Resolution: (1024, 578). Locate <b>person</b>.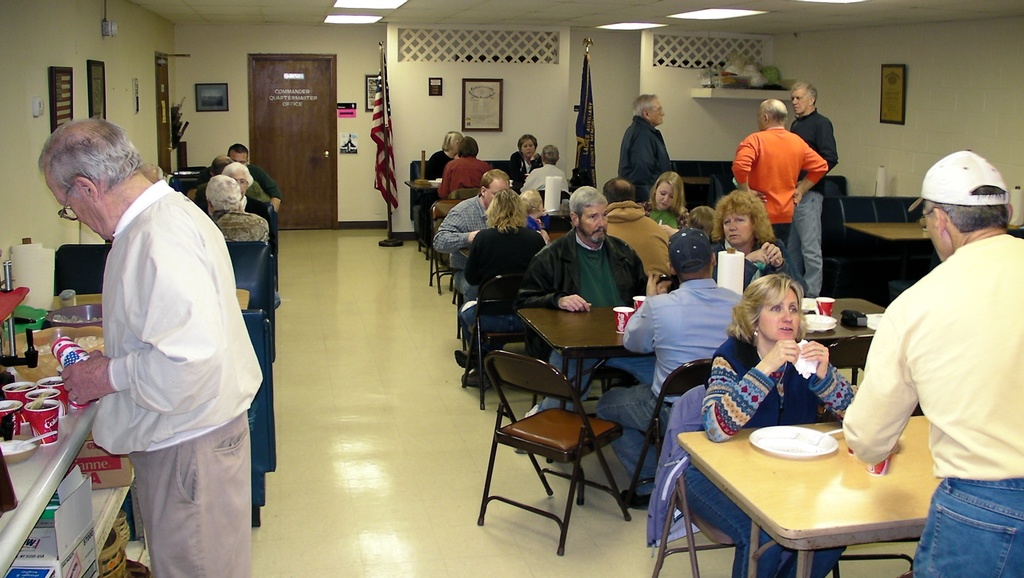
[845,126,1011,562].
